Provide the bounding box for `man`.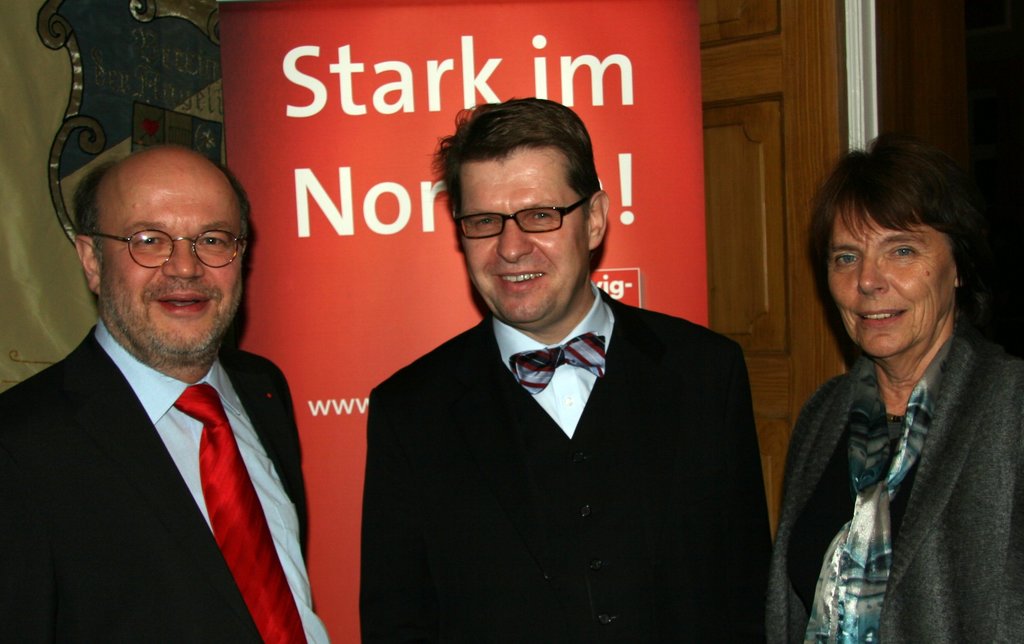
l=366, t=96, r=769, b=643.
